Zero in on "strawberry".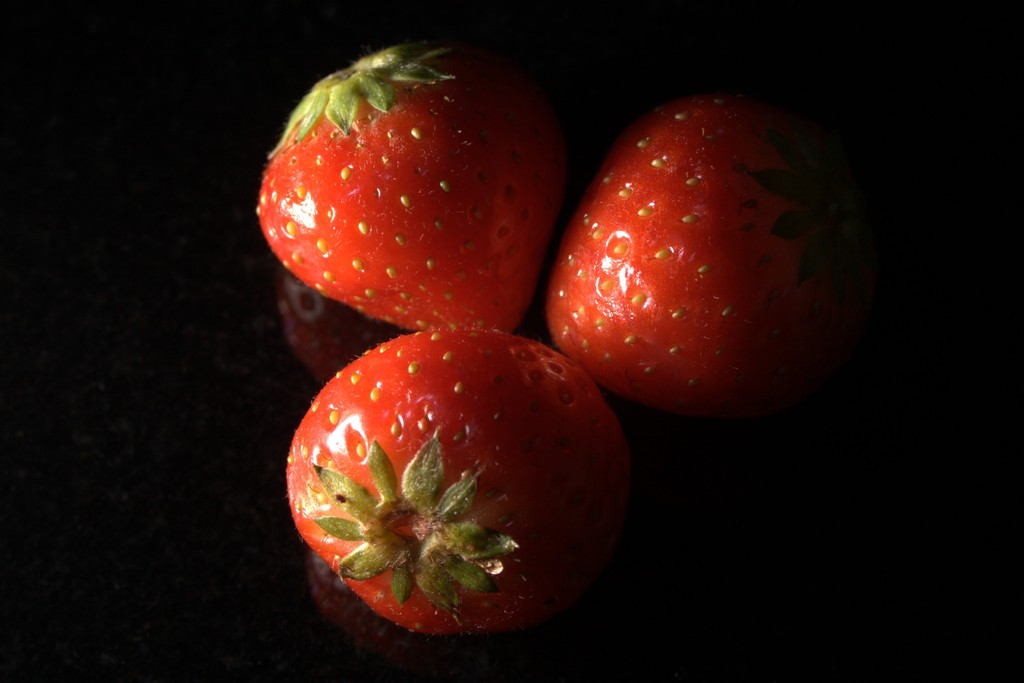
Zeroed in: [left=285, top=323, right=632, bottom=636].
